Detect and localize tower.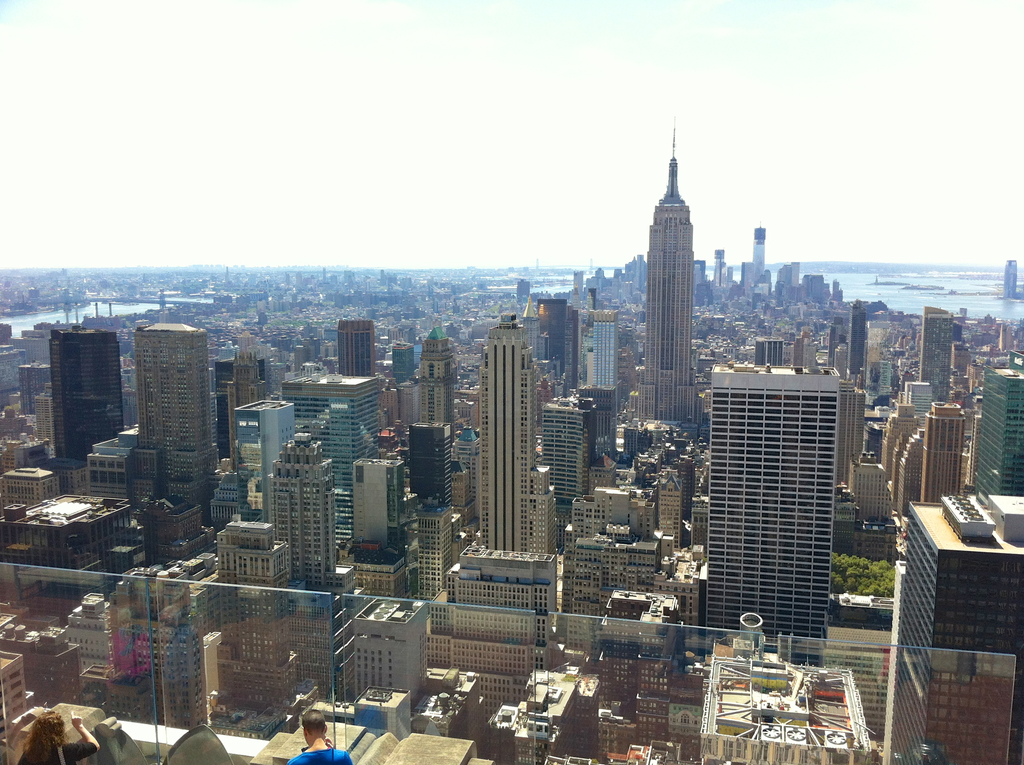
Localized at (left=417, top=499, right=451, bottom=603).
